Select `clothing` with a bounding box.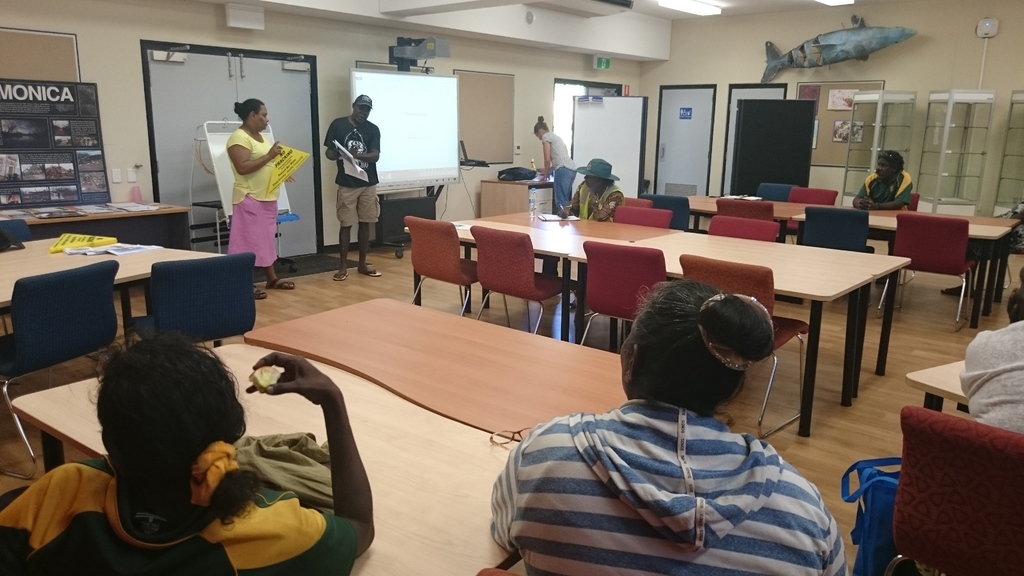
bbox=[961, 317, 1023, 433].
